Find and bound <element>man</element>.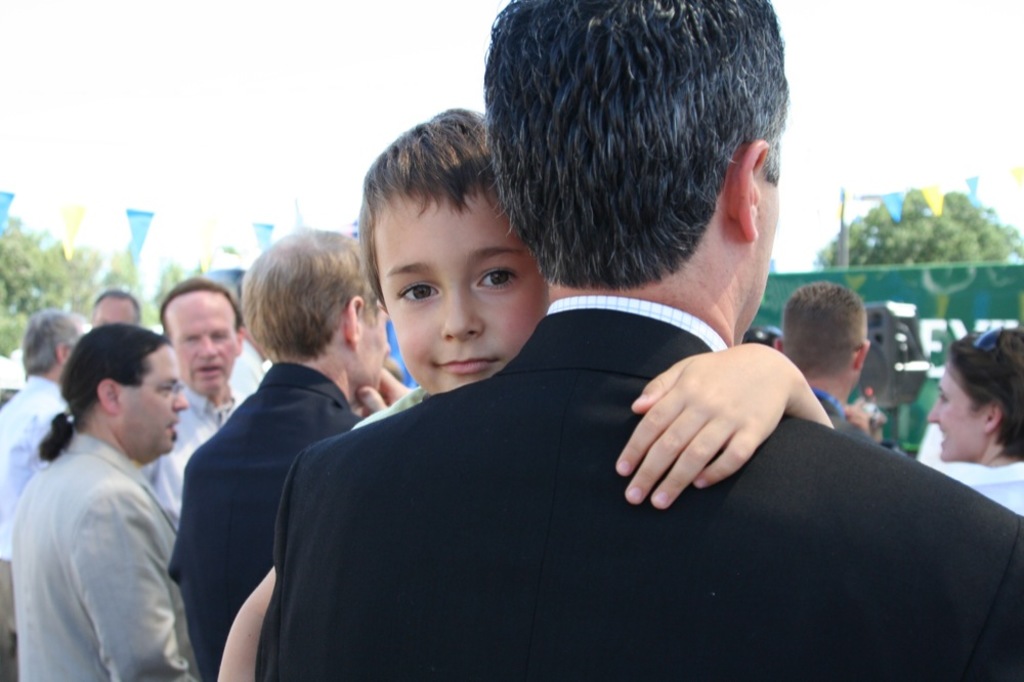
Bound: x1=161 y1=230 x2=391 y2=681.
